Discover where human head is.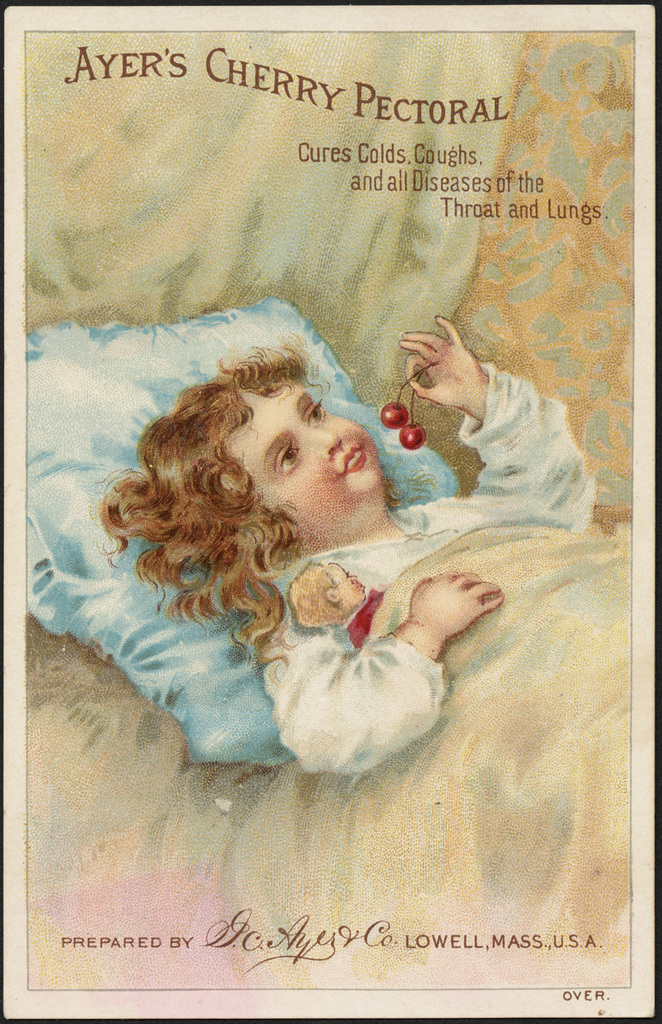
Discovered at 122,338,398,575.
